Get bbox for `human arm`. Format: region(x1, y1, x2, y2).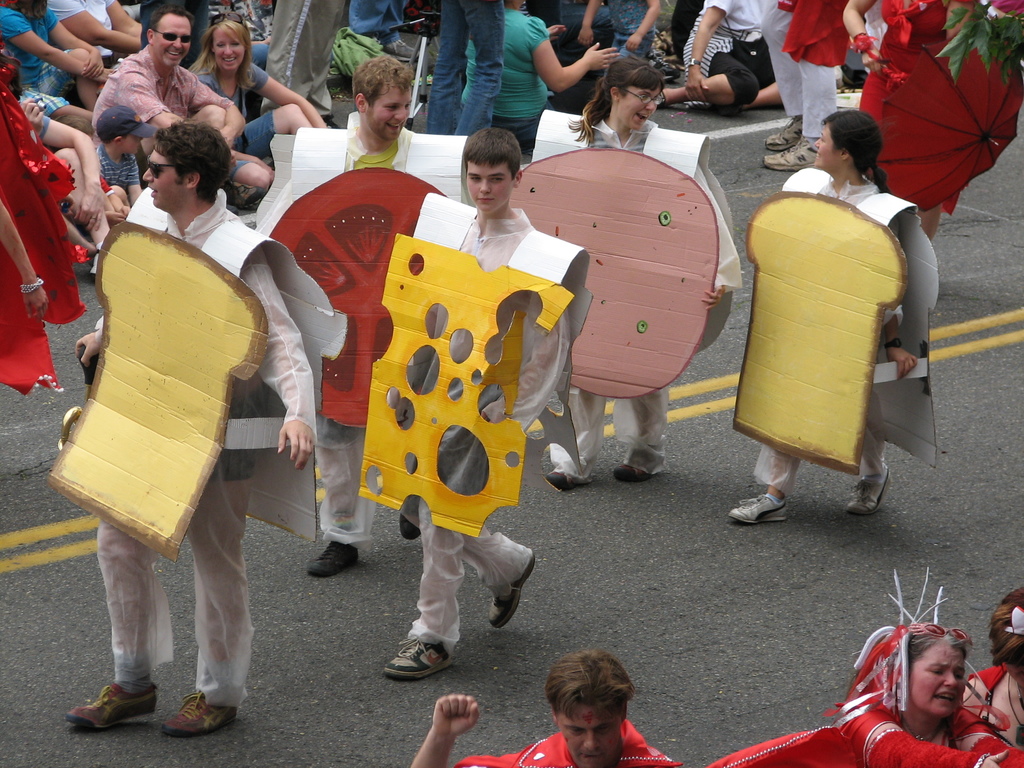
region(104, 1, 147, 35).
